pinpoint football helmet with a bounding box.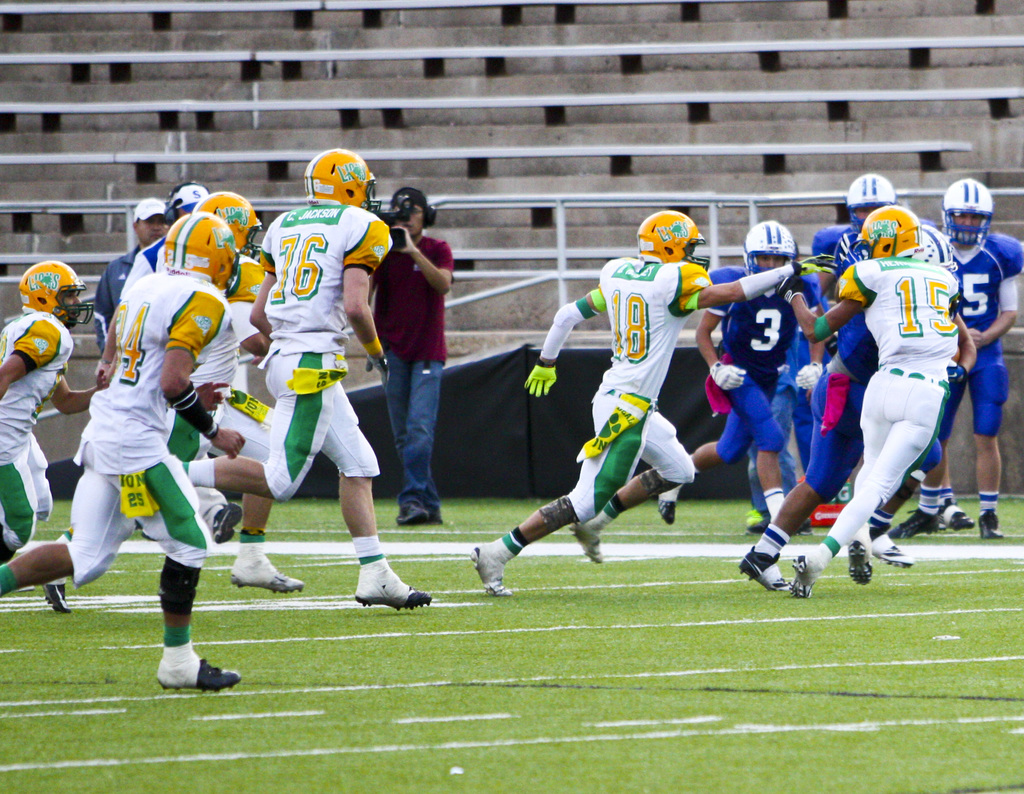
box=[643, 203, 719, 265].
